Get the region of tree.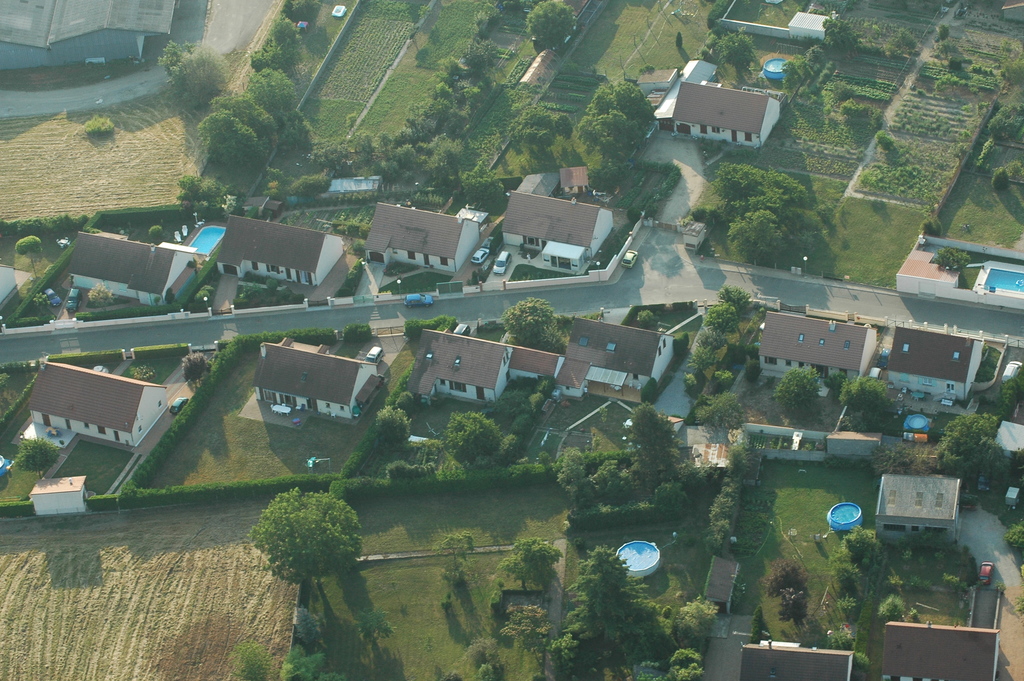
[left=444, top=414, right=506, bottom=464].
